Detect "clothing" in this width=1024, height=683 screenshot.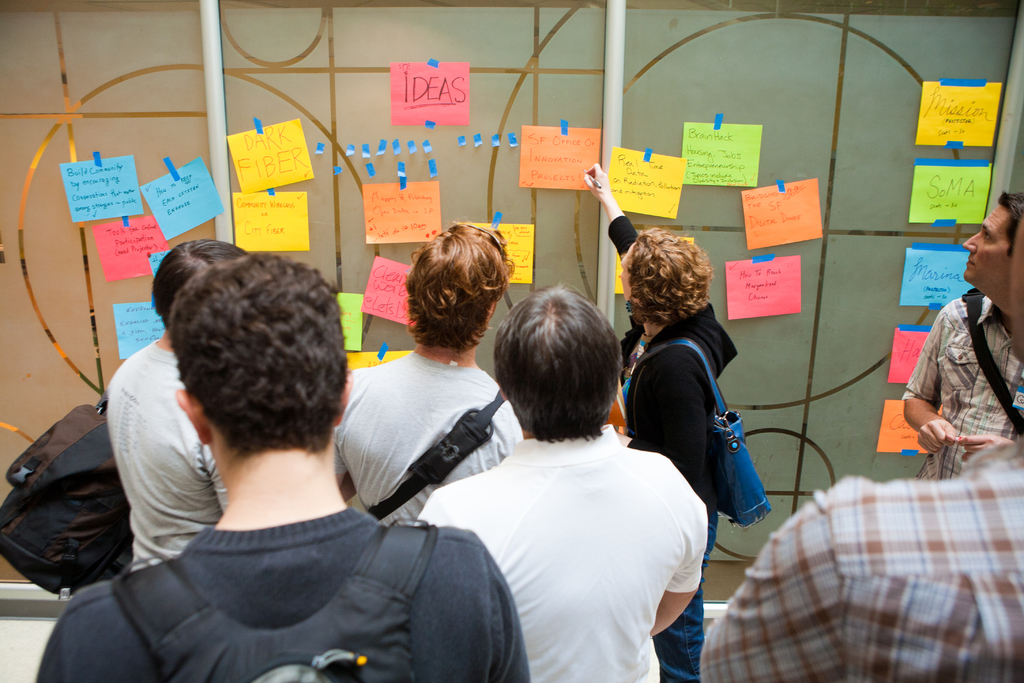
Detection: 899, 298, 1021, 483.
